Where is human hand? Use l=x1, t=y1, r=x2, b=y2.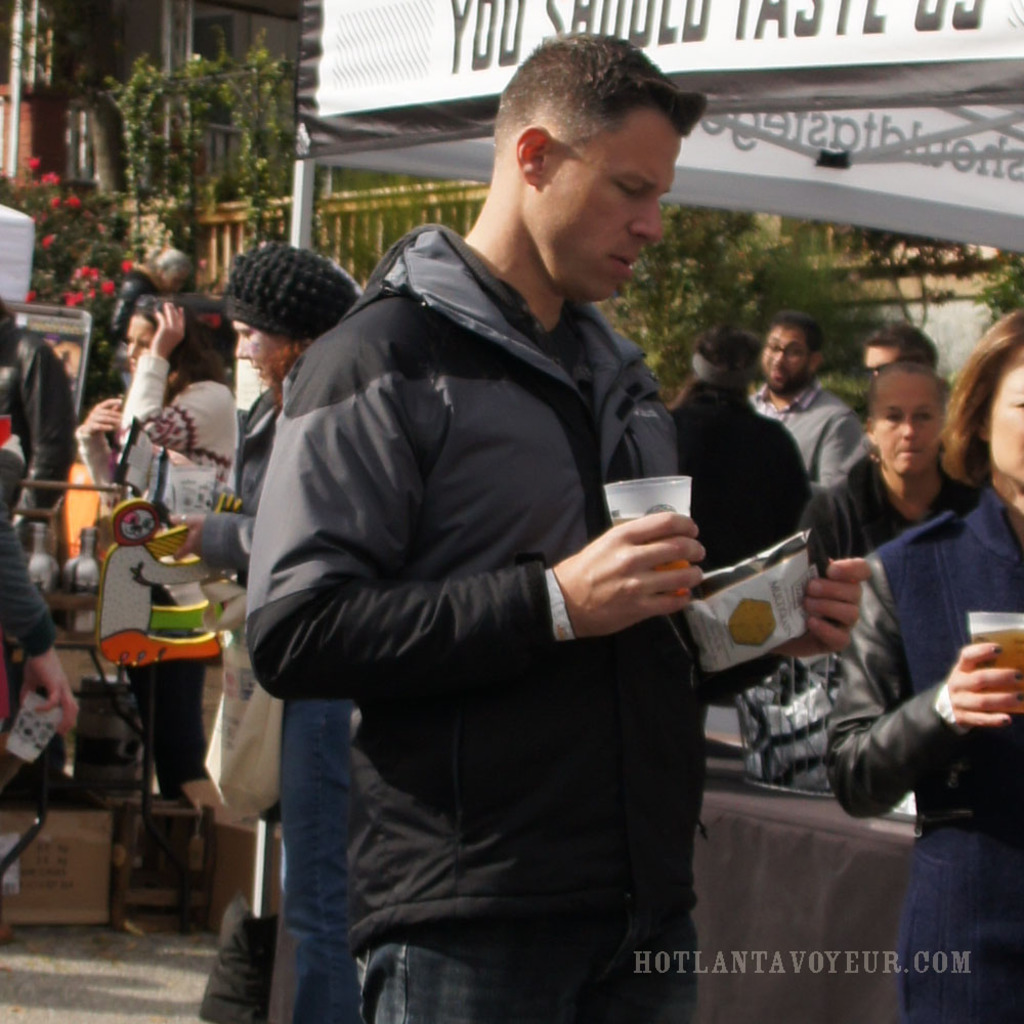
l=26, t=649, r=84, b=738.
